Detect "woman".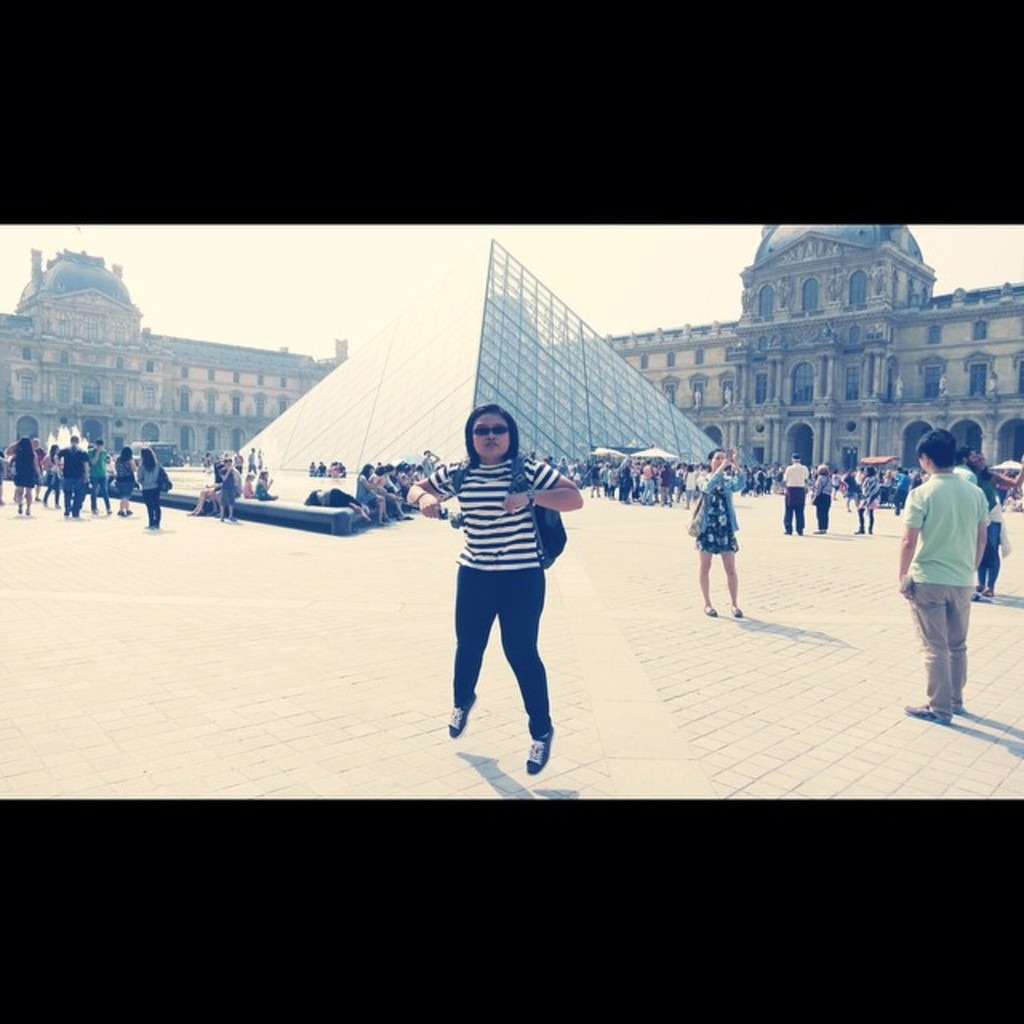
Detected at [left=11, top=434, right=38, bottom=514].
